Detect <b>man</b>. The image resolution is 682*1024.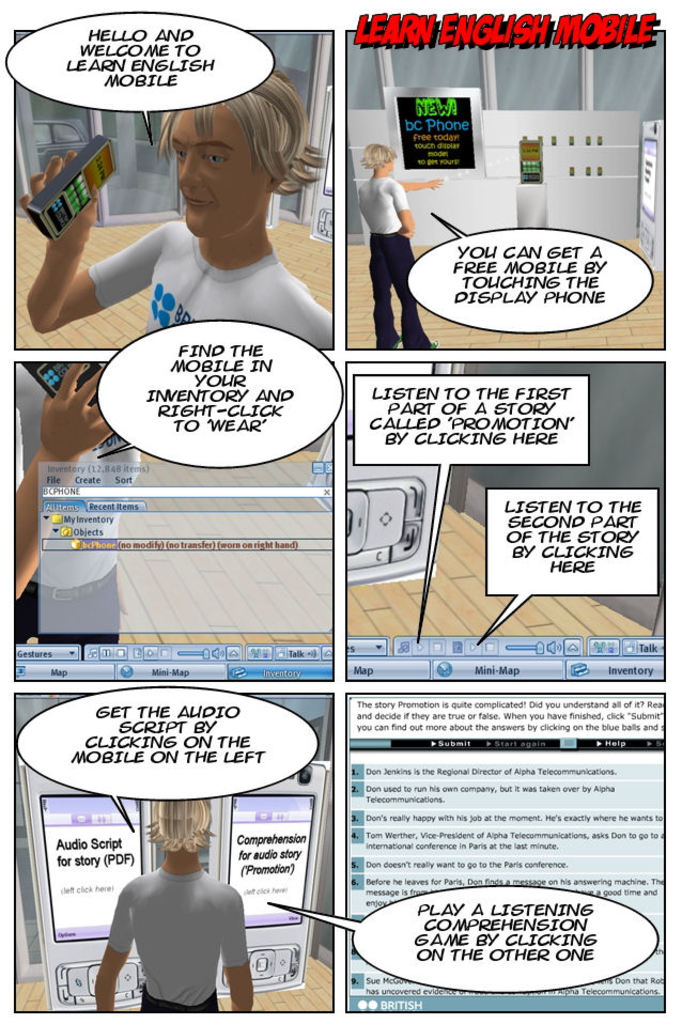
(x1=356, y1=141, x2=441, y2=347).
